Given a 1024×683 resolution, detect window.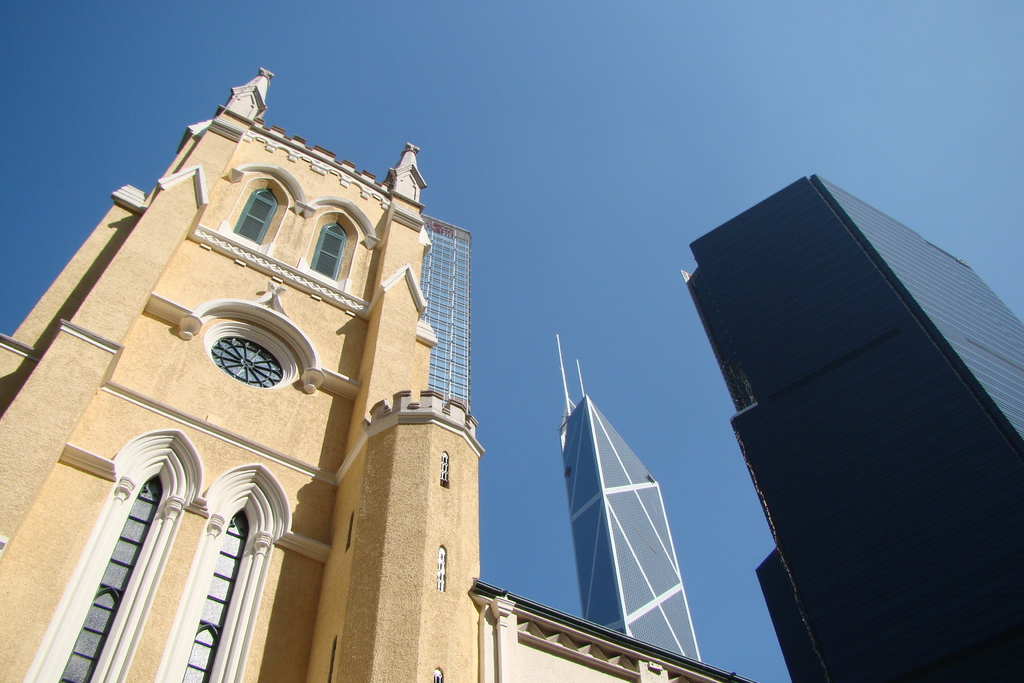
locate(233, 193, 282, 248).
